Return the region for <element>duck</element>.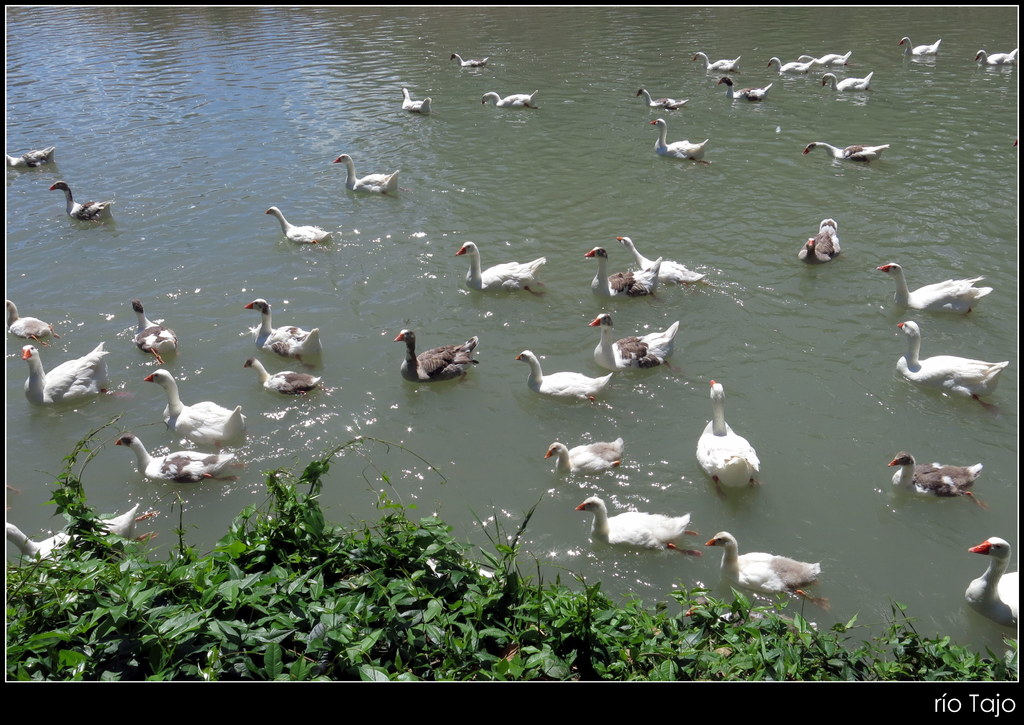
locate(767, 53, 813, 74).
